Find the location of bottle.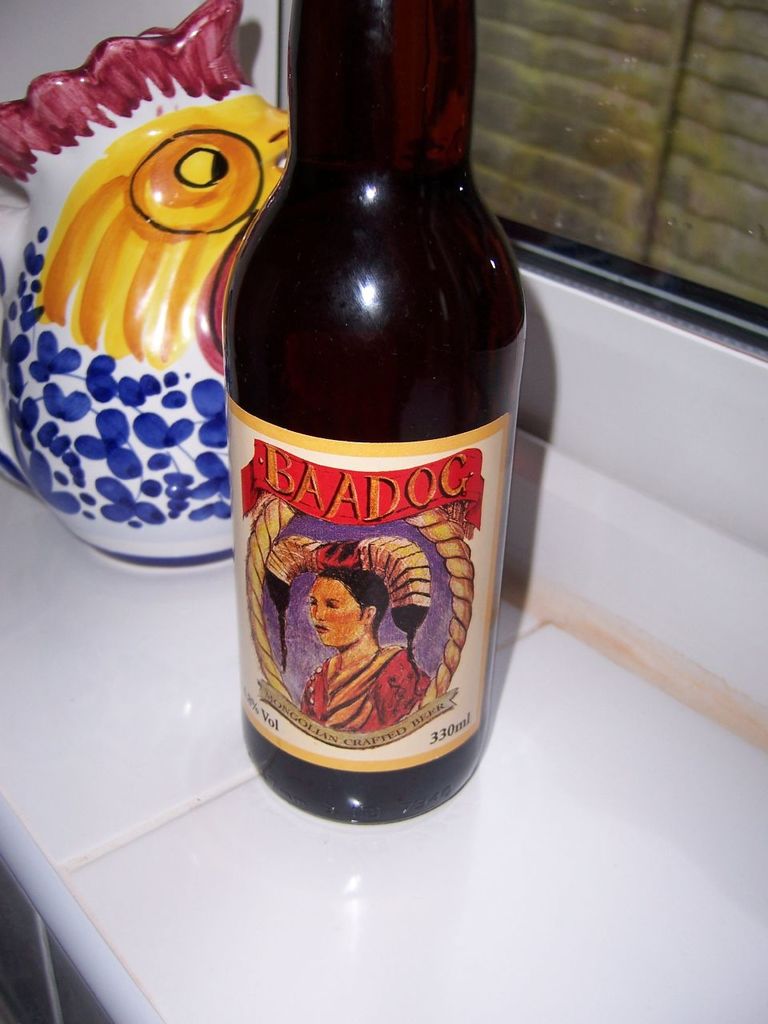
Location: detection(218, 0, 530, 829).
